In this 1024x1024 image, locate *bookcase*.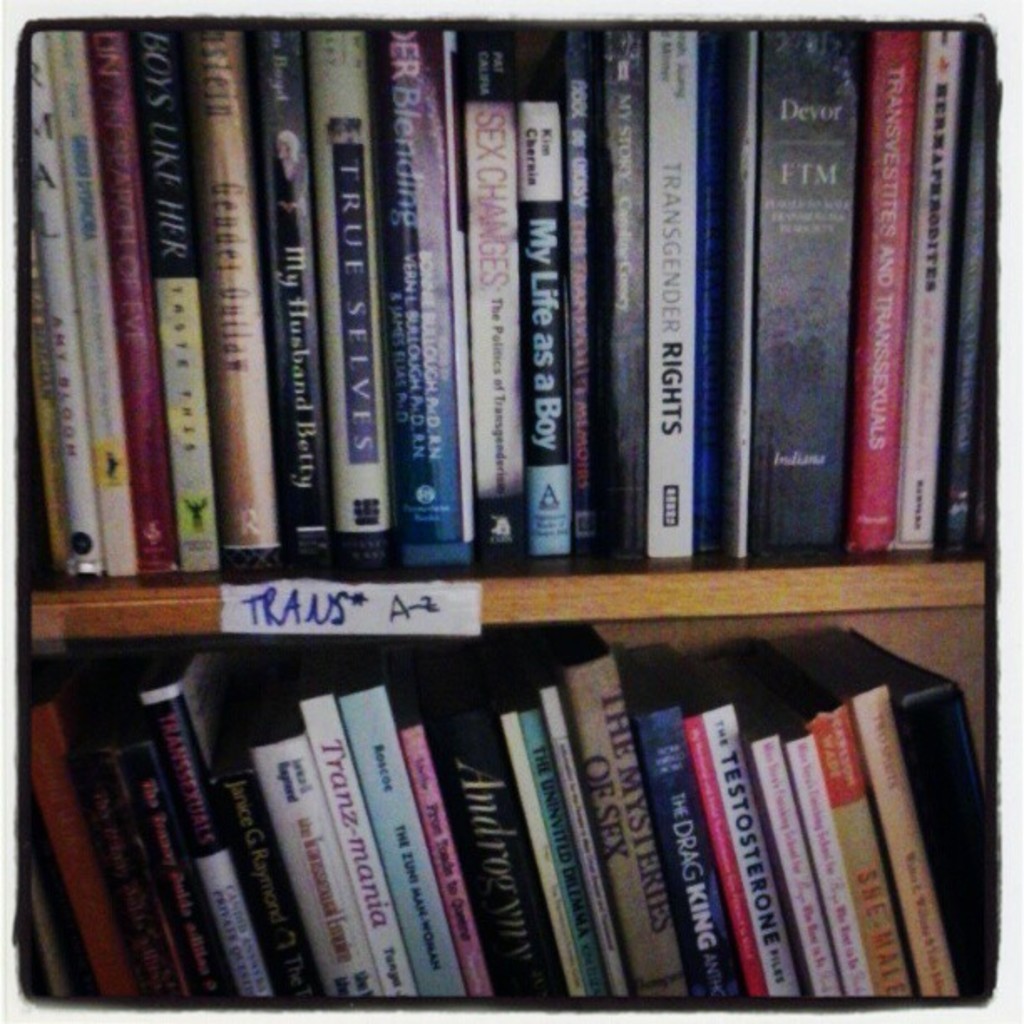
Bounding box: region(30, 25, 987, 1011).
